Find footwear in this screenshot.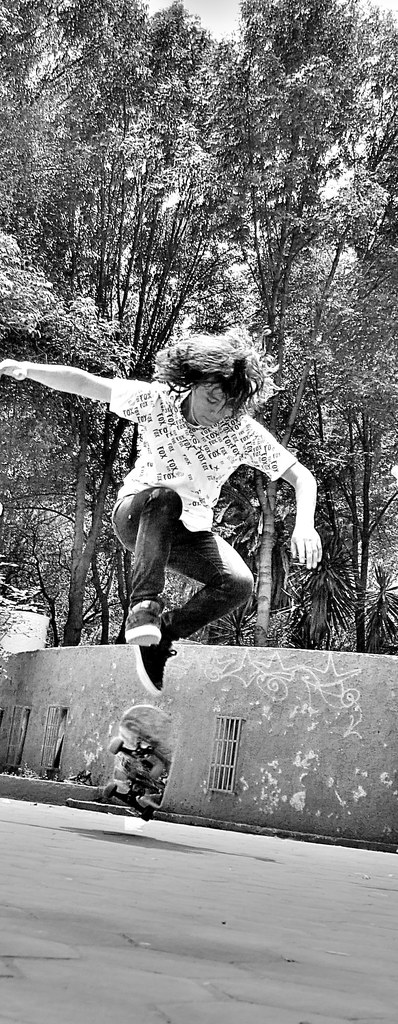
The bounding box for footwear is BBox(131, 619, 178, 694).
